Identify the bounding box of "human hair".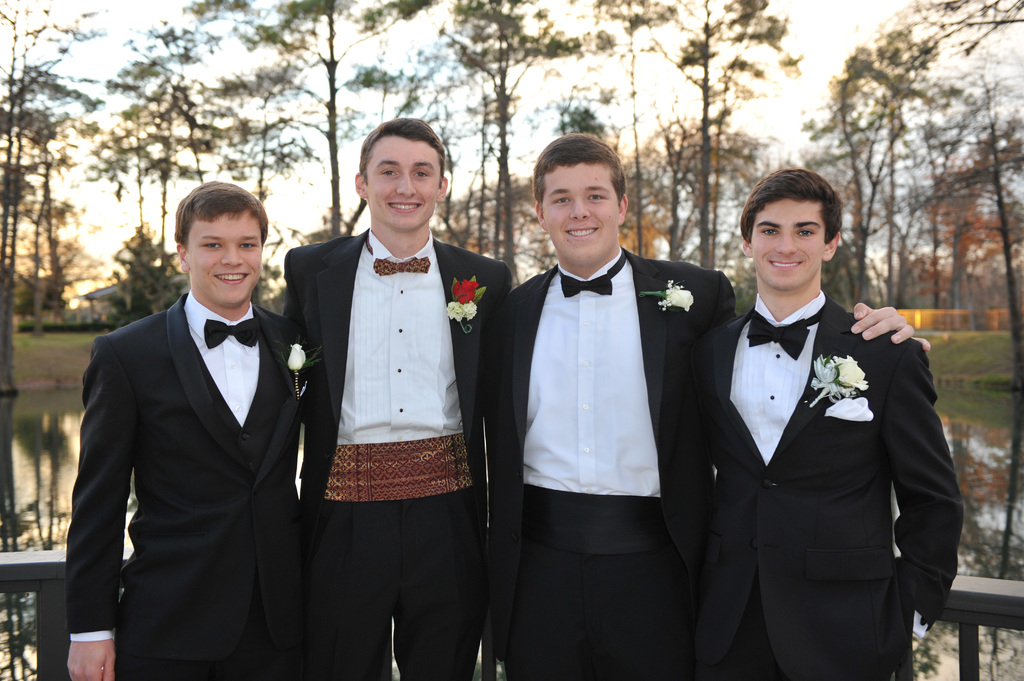
bbox=(172, 179, 269, 251).
